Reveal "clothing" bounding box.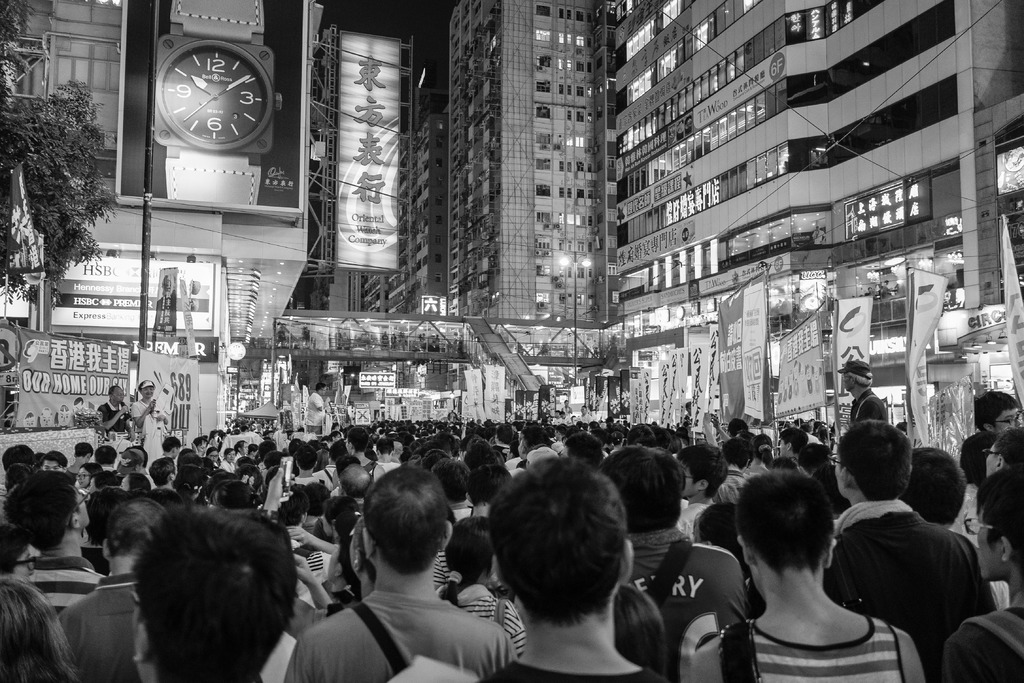
Revealed: 945,607,1023,682.
